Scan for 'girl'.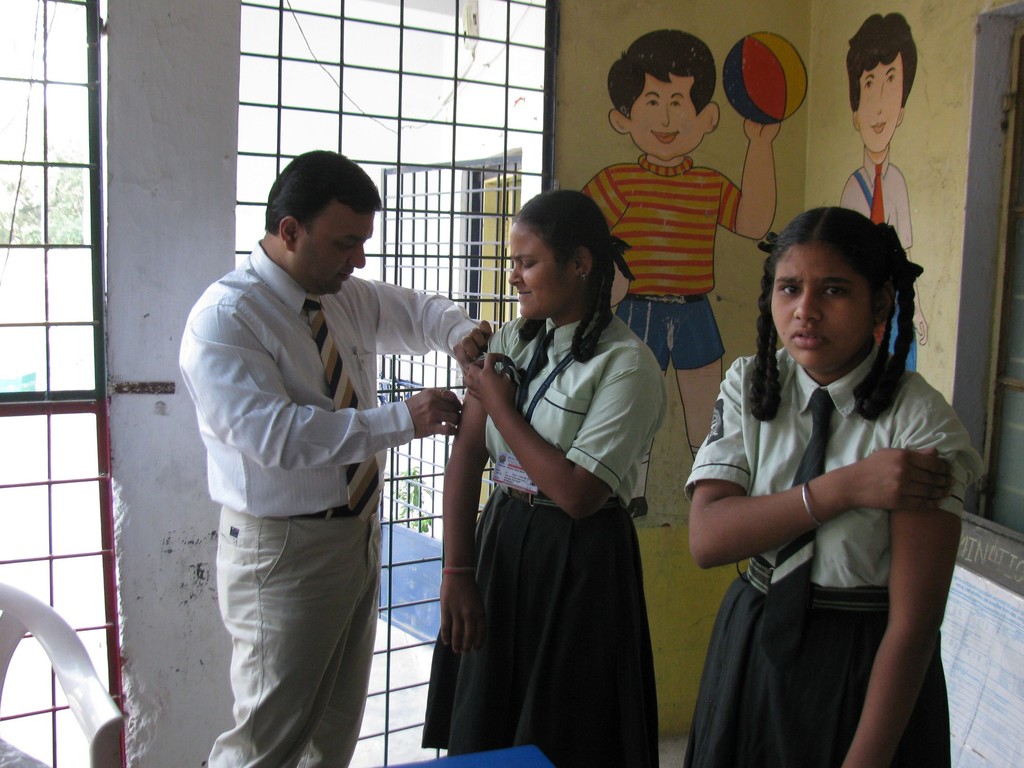
Scan result: rect(422, 187, 670, 767).
